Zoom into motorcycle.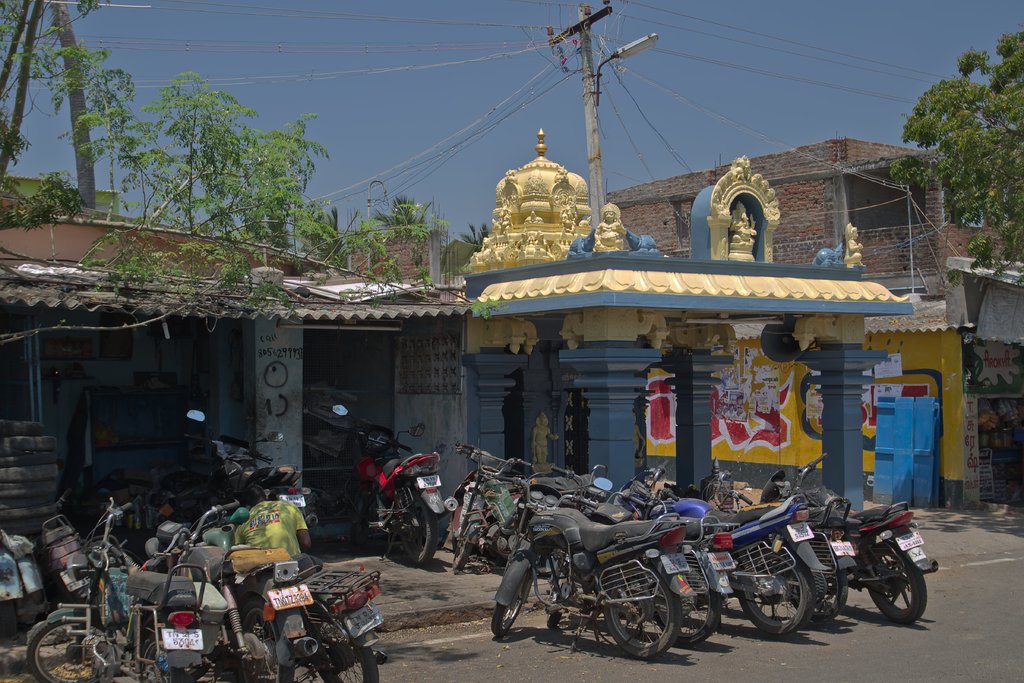
Zoom target: (x1=761, y1=454, x2=936, y2=625).
